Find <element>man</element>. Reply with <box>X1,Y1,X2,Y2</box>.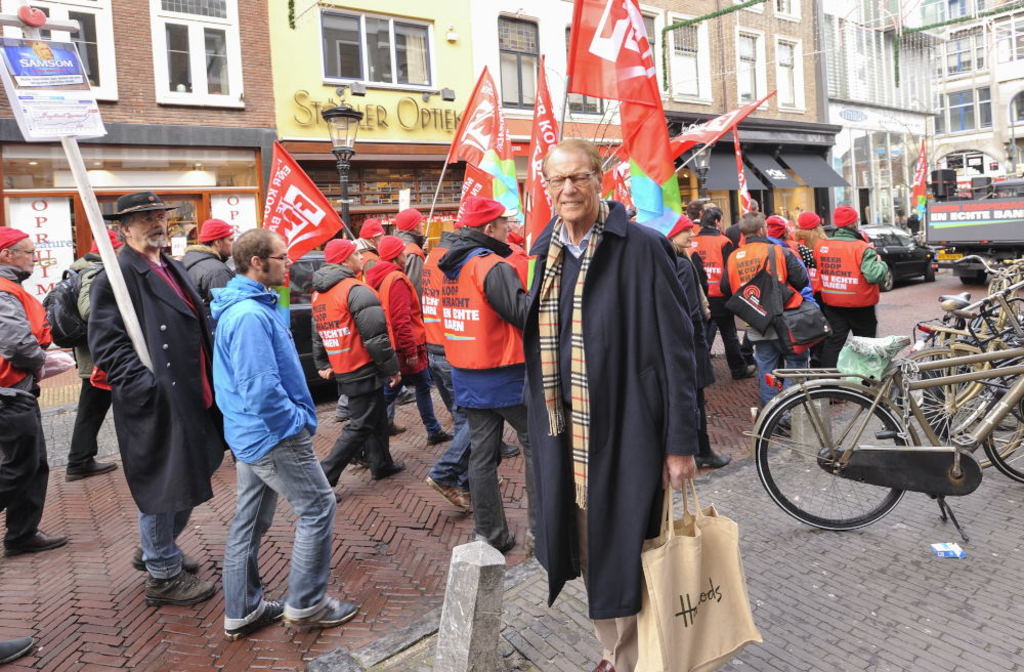
<box>693,201,758,383</box>.
